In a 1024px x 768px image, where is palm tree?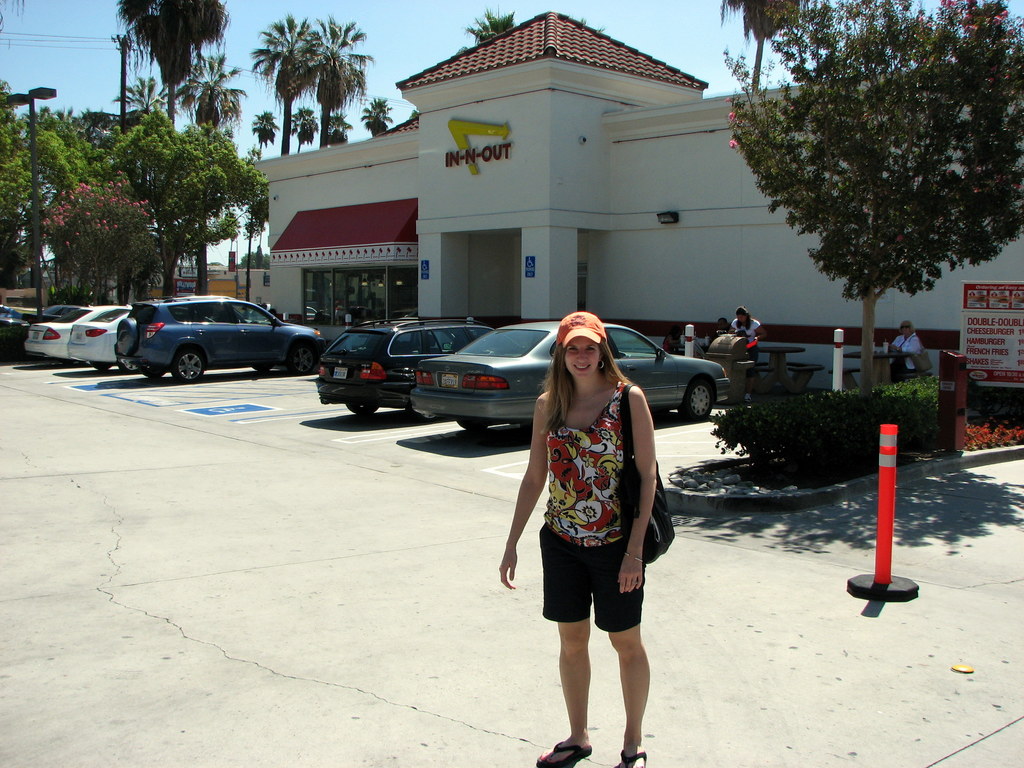
x1=234 y1=22 x2=376 y2=154.
